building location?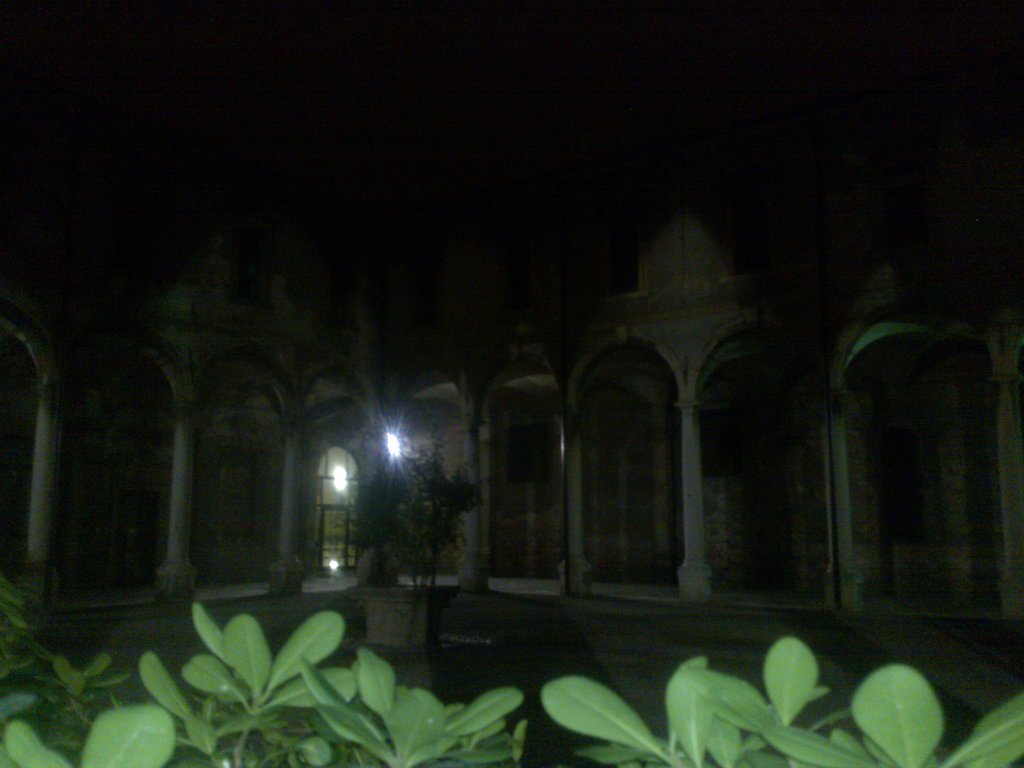
<box>0,212,1023,618</box>
